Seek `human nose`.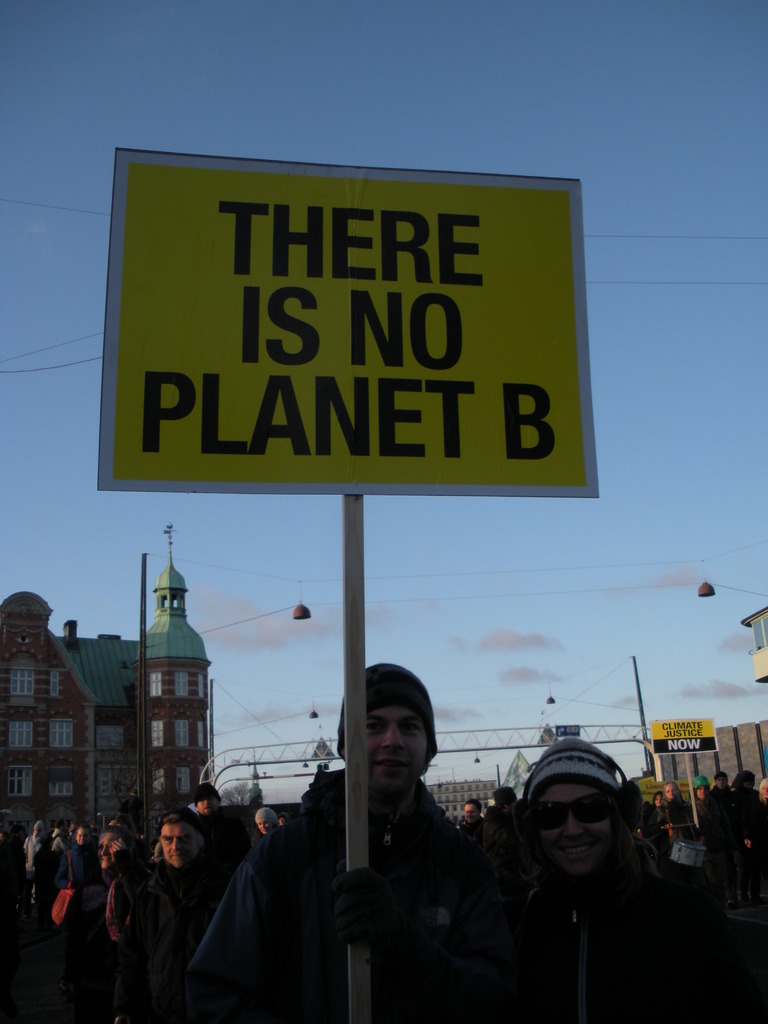
[x1=564, y1=811, x2=583, y2=837].
